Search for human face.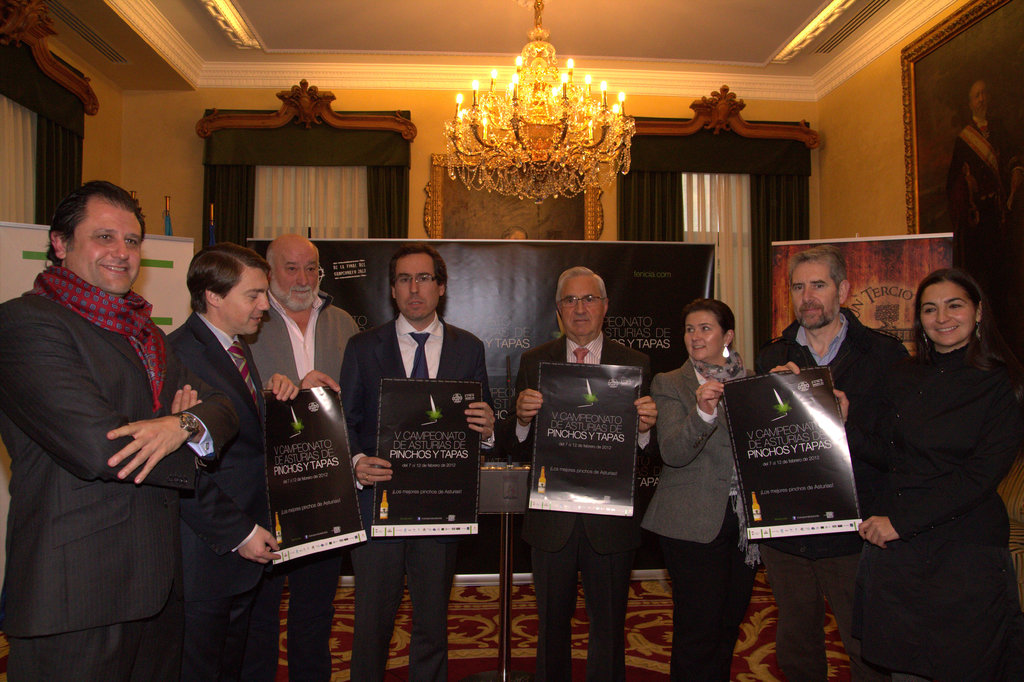
Found at x1=556 y1=277 x2=609 y2=337.
